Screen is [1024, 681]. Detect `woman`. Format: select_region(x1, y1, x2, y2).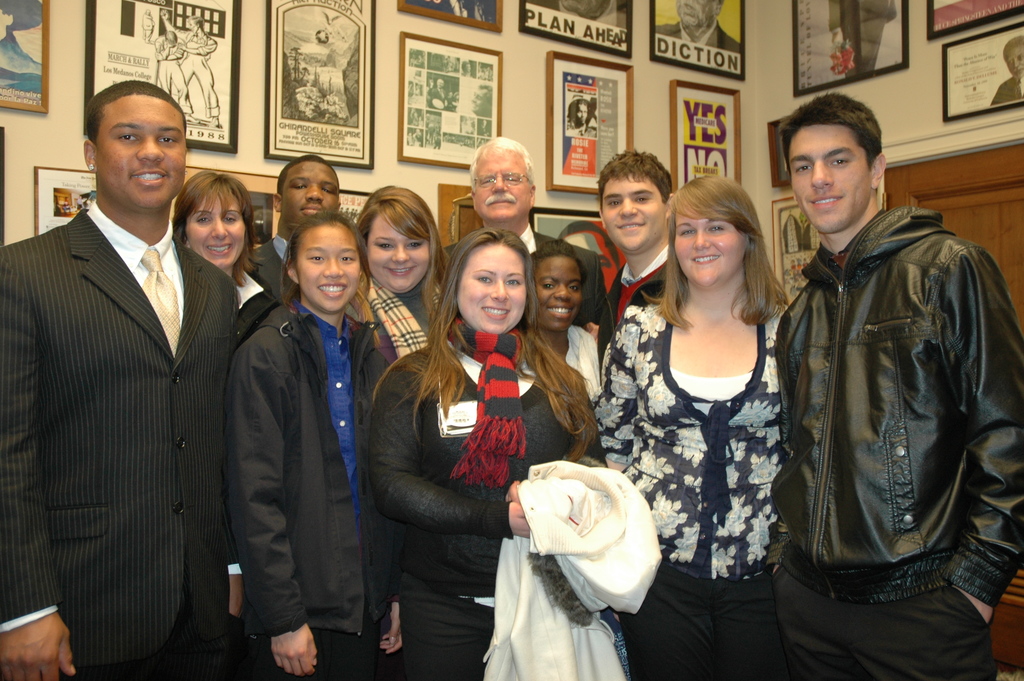
select_region(370, 226, 609, 680).
